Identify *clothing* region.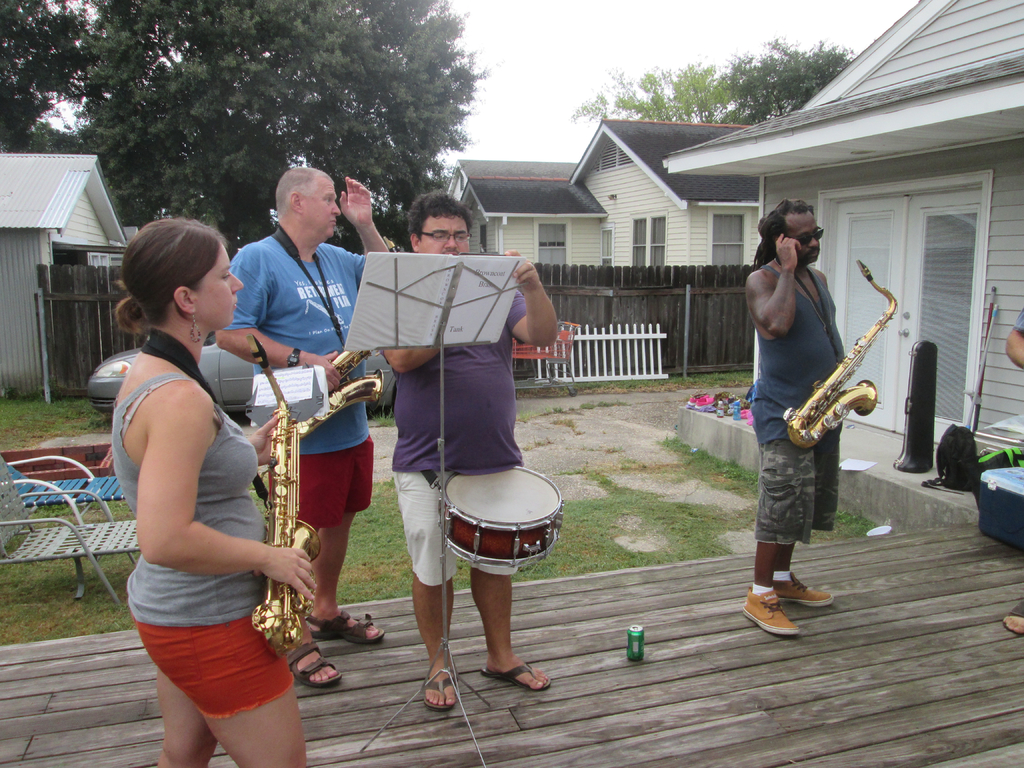
Region: (left=748, top=259, right=847, bottom=556).
